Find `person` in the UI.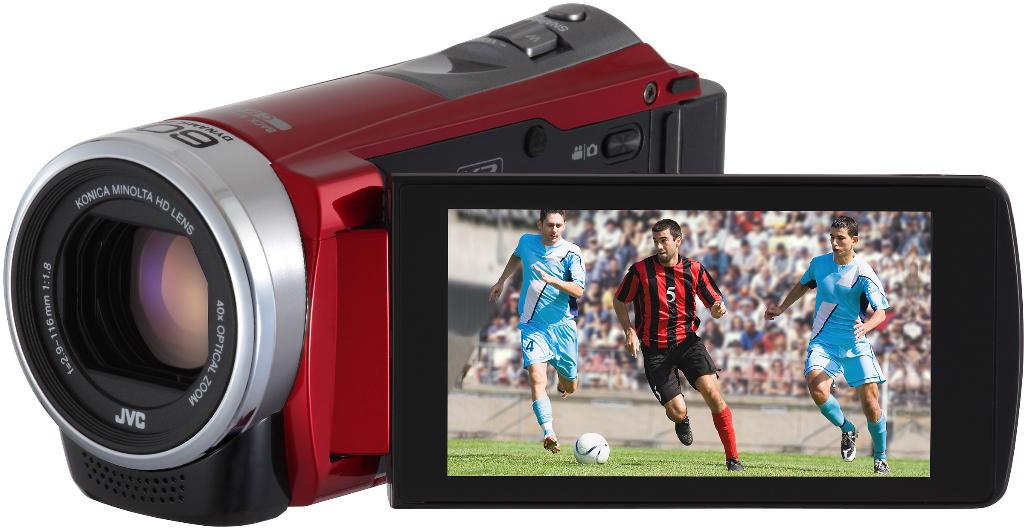
UI element at [left=627, top=193, right=742, bottom=471].
